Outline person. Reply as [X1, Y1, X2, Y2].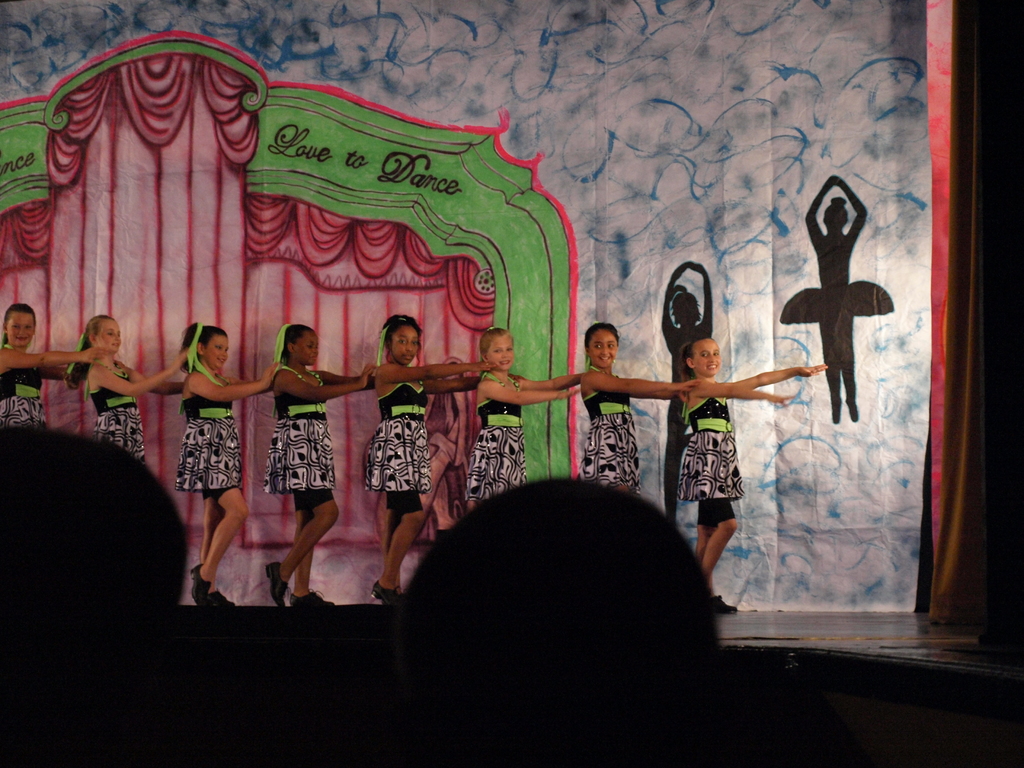
[71, 315, 186, 463].
